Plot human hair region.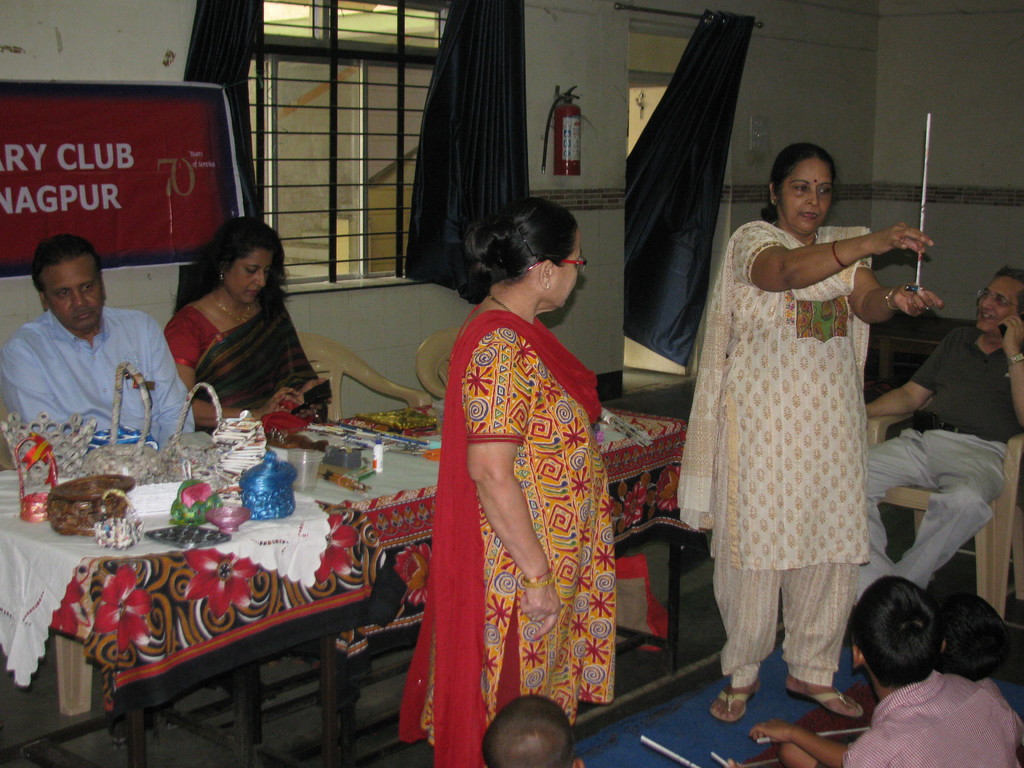
Plotted at bbox=[33, 232, 103, 301].
